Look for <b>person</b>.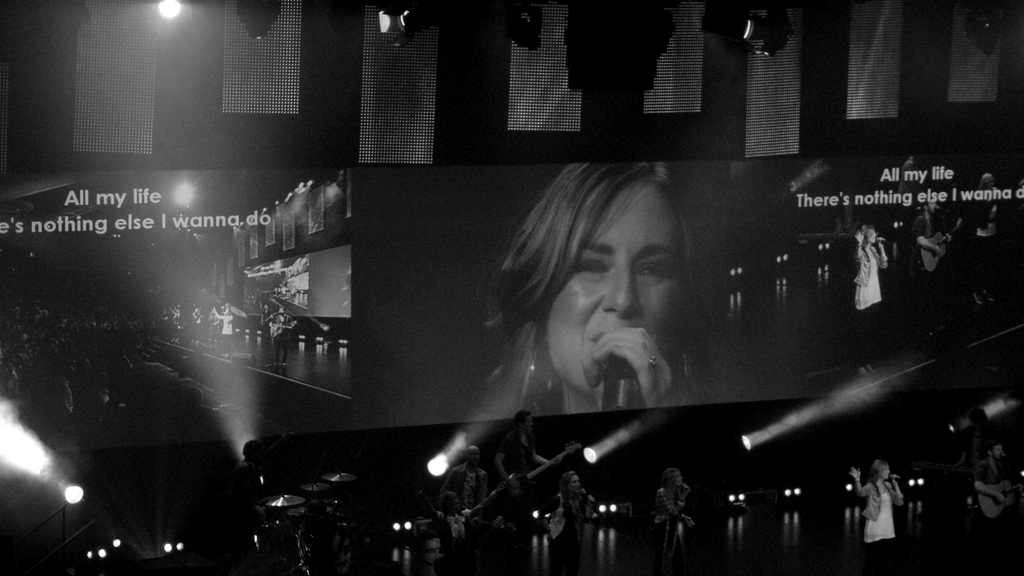
Found: box(850, 222, 891, 386).
